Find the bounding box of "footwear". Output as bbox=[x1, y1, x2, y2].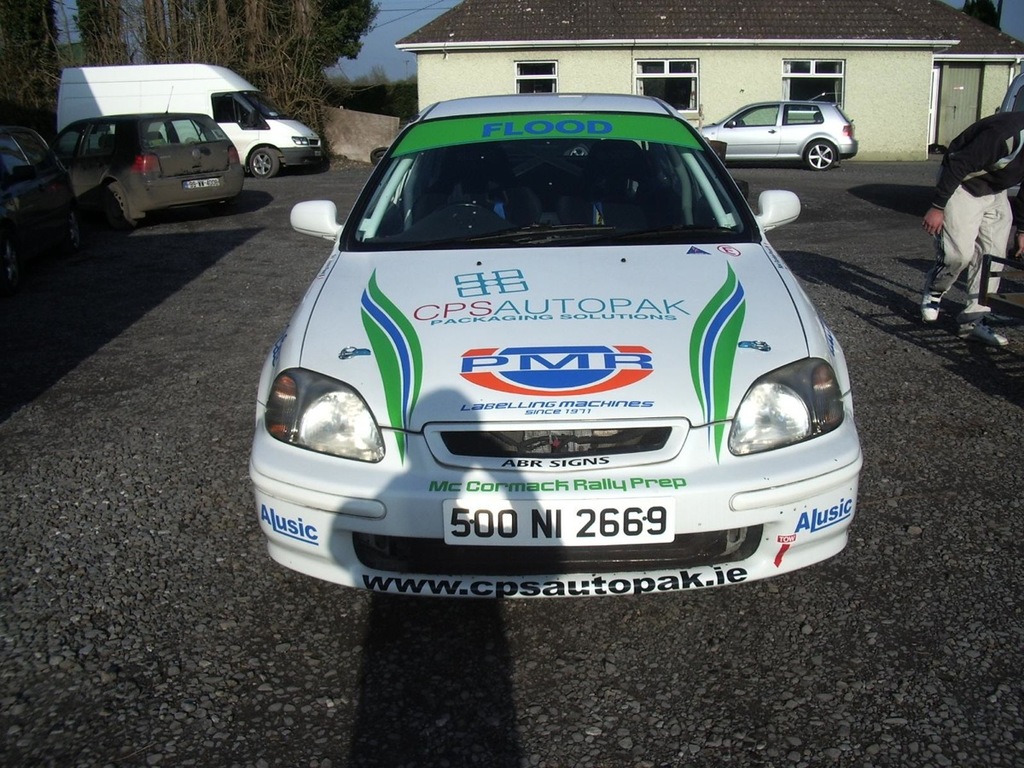
bbox=[958, 322, 1009, 345].
